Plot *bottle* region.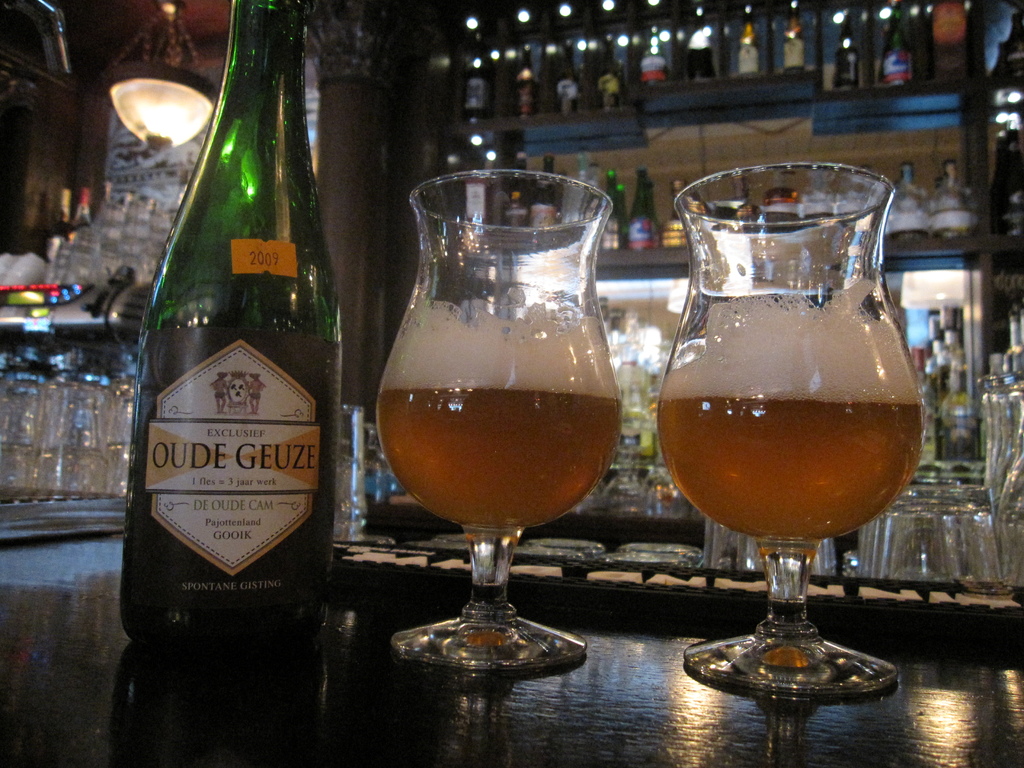
Plotted at crop(638, 17, 670, 86).
